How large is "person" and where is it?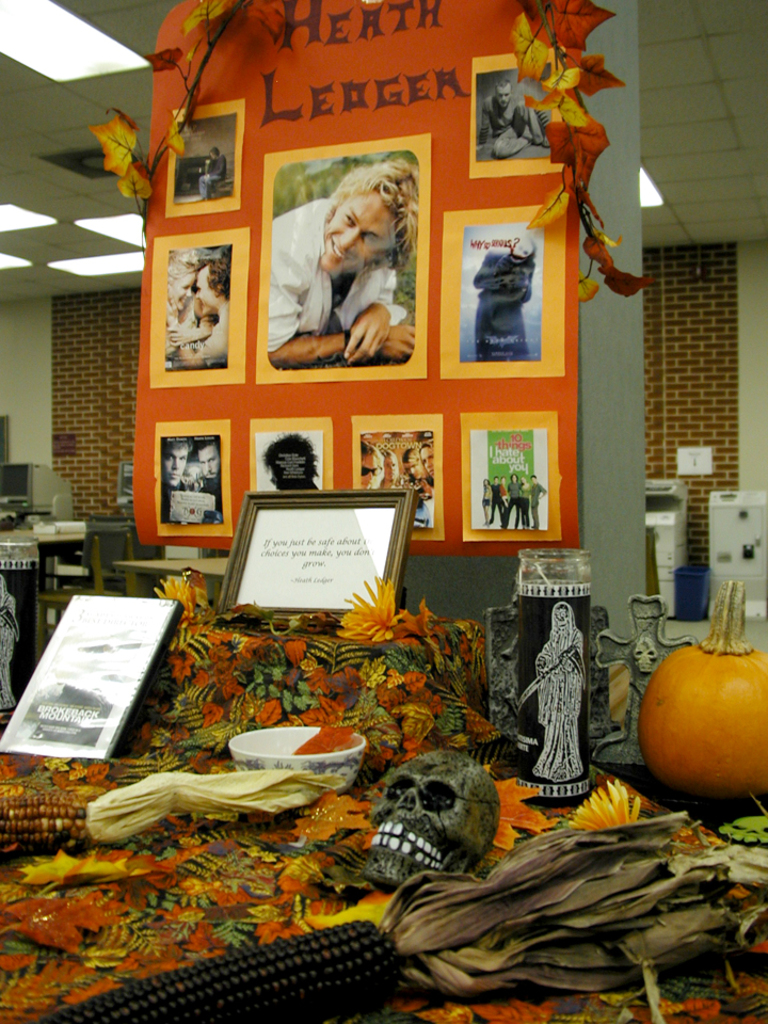
Bounding box: bbox=[374, 457, 381, 473].
